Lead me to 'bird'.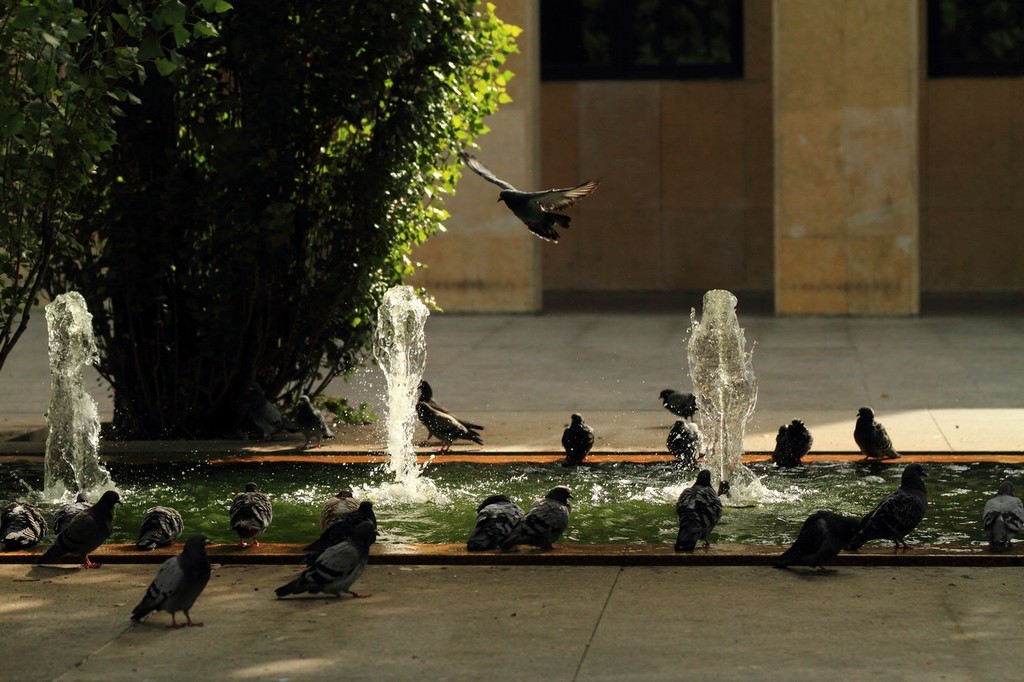
Lead to 770:413:815:470.
